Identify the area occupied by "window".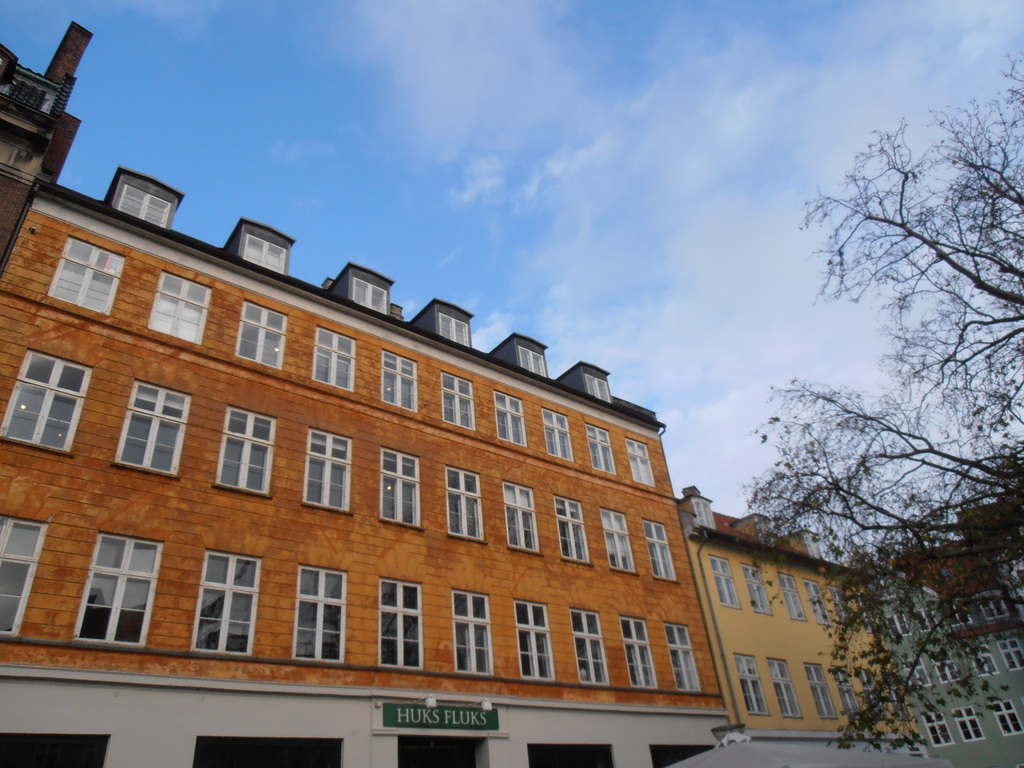
Area: x1=446 y1=463 x2=491 y2=544.
